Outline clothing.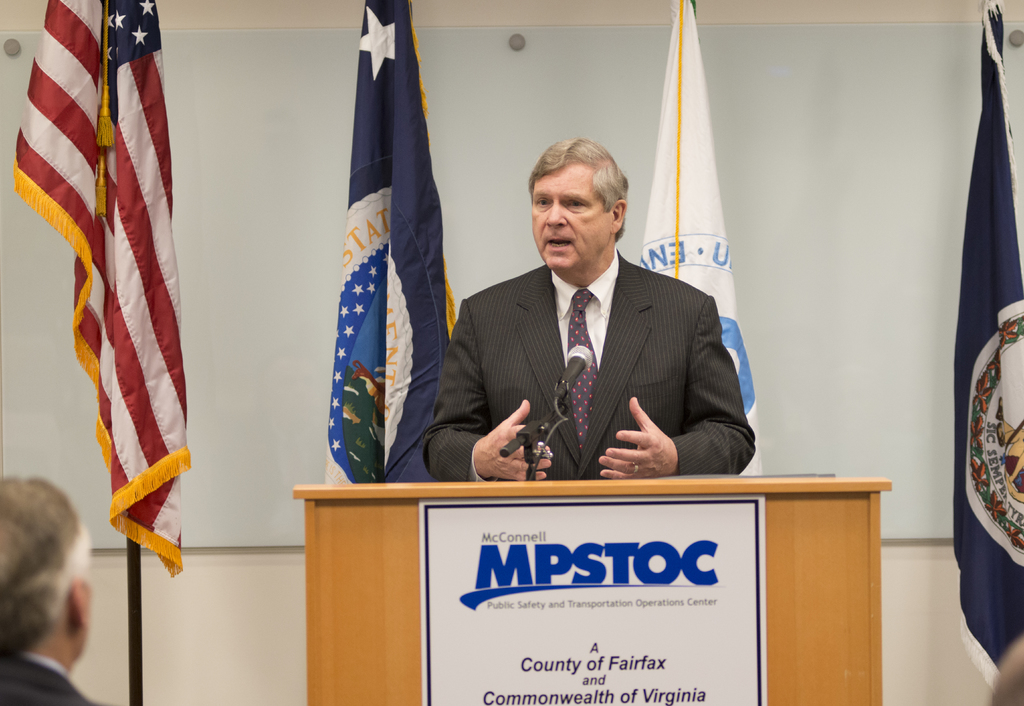
Outline: 419 178 754 498.
